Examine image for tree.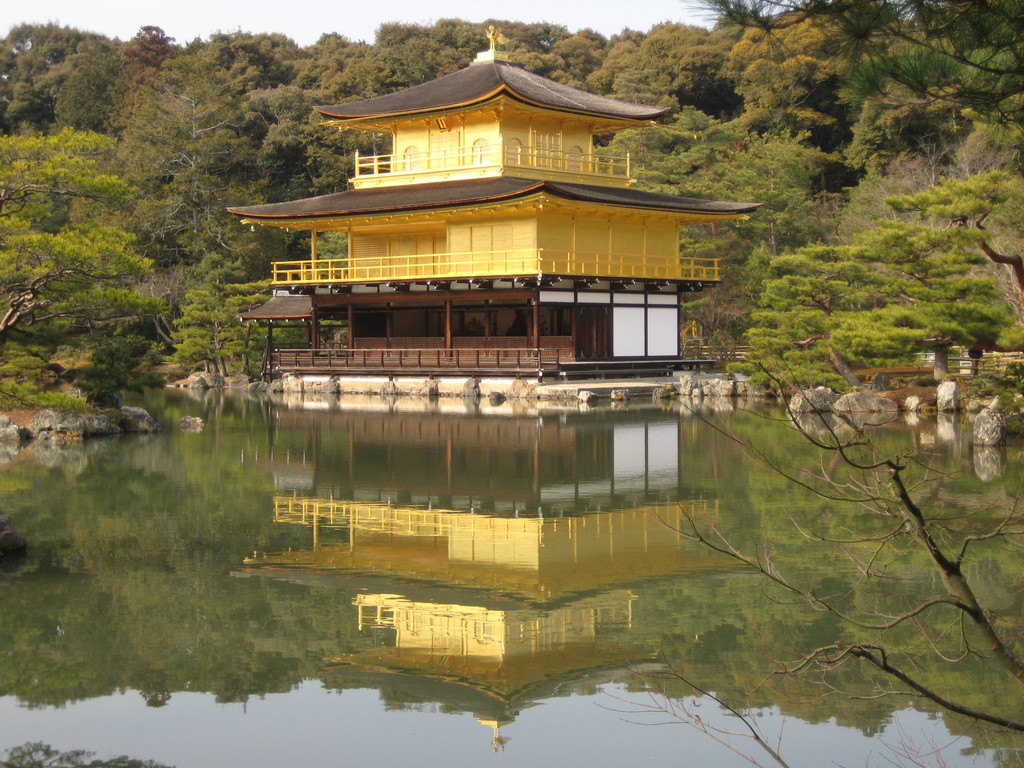
Examination result: 715:132:1018:400.
